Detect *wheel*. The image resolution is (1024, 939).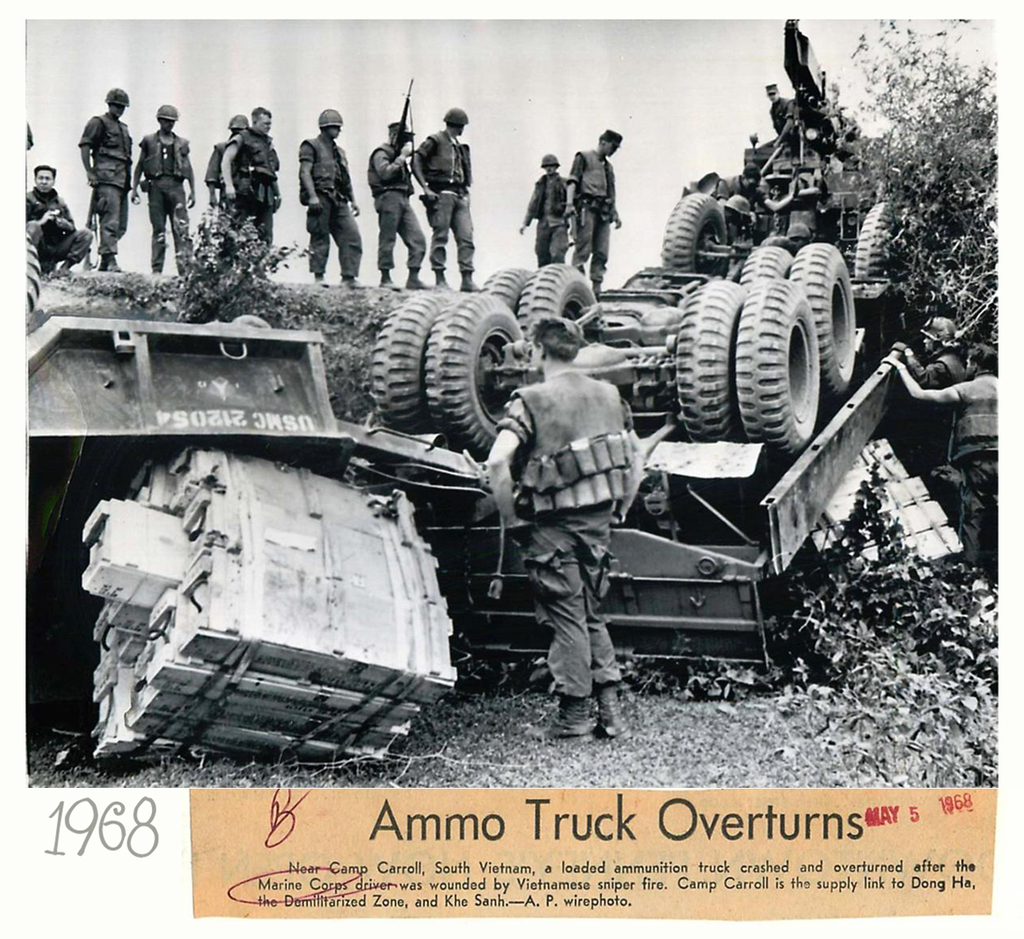
x1=417 y1=291 x2=531 y2=461.
